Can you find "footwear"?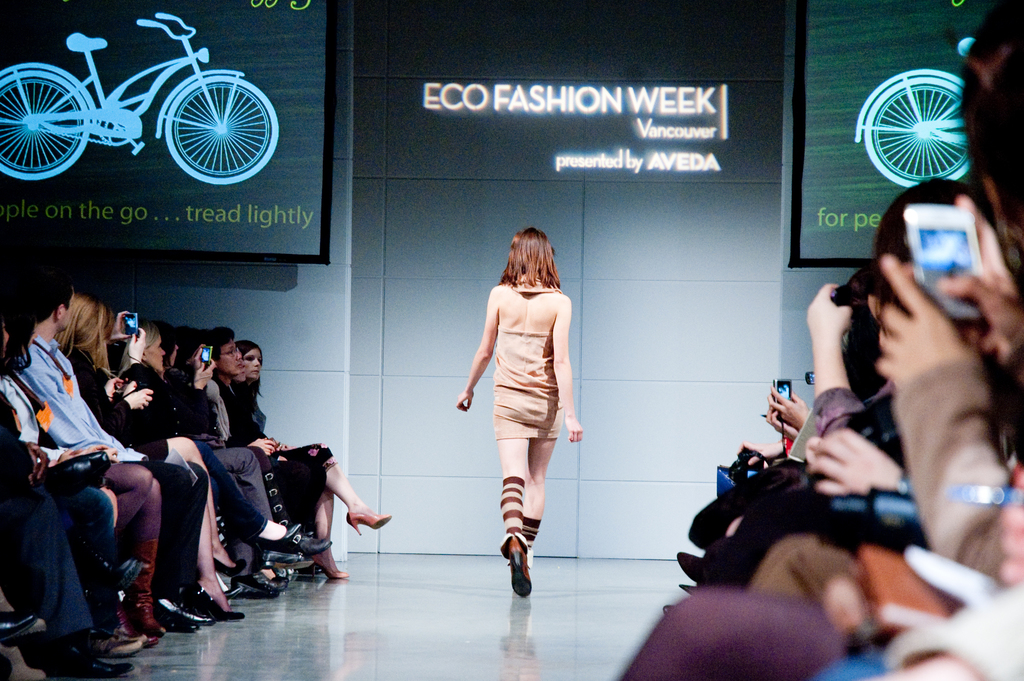
Yes, bounding box: [left=230, top=566, right=287, bottom=595].
